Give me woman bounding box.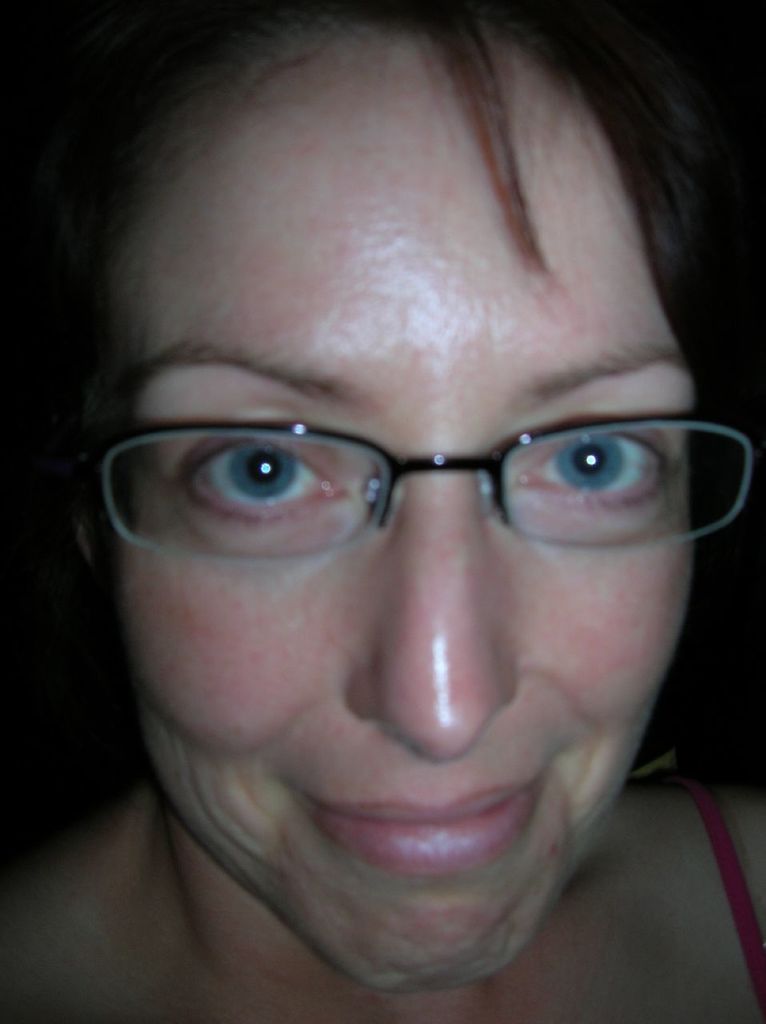
[0,0,765,1023].
